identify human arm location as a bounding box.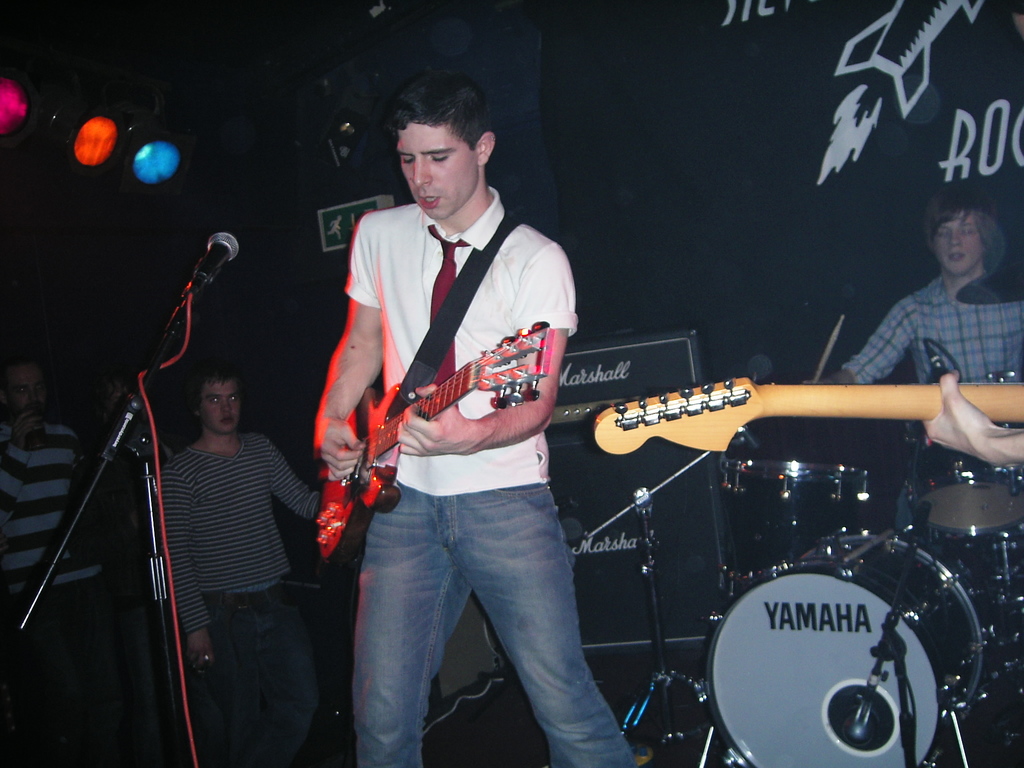
bbox(920, 369, 1023, 468).
